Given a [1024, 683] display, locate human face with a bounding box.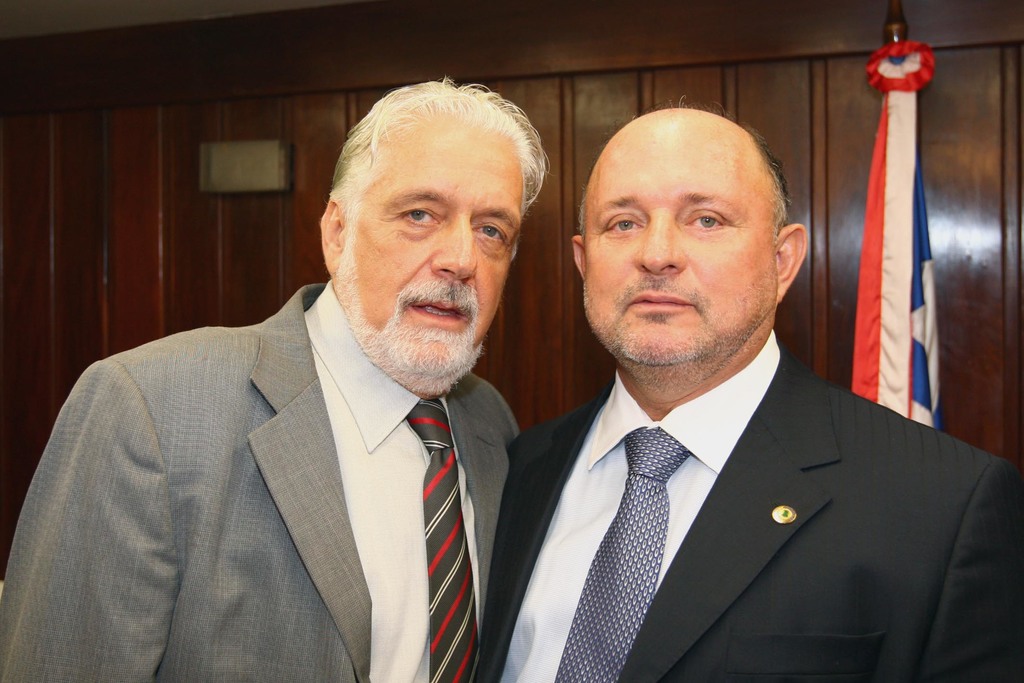
Located: 583:130:778:361.
